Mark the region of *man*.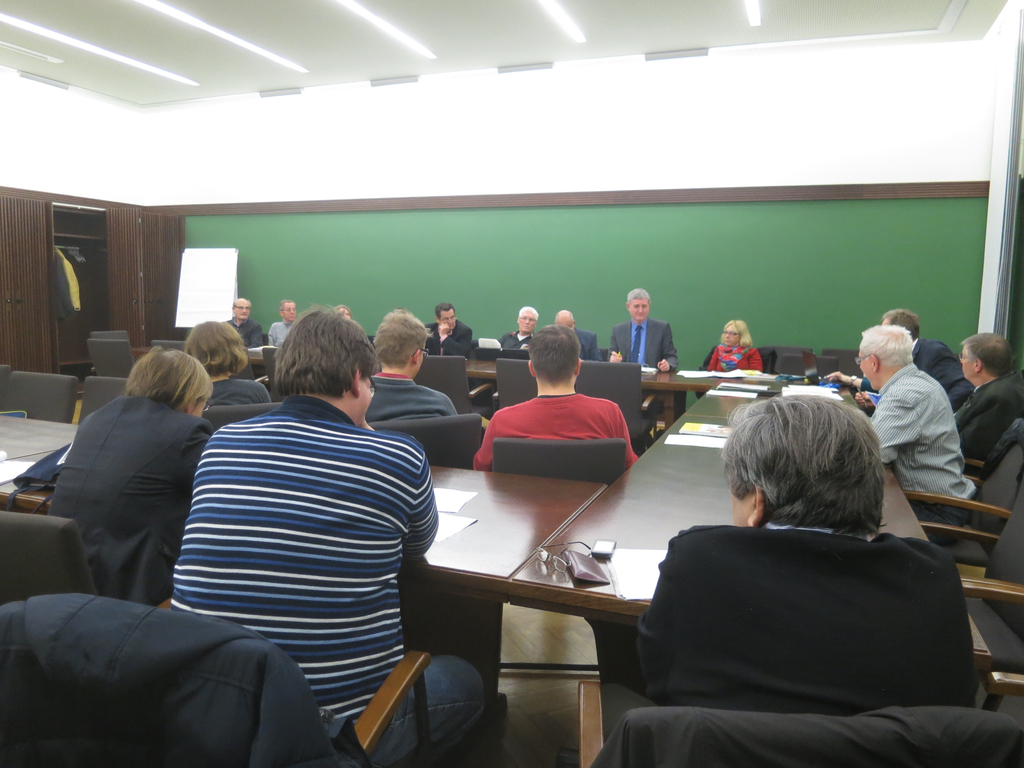
Region: locate(223, 296, 264, 355).
